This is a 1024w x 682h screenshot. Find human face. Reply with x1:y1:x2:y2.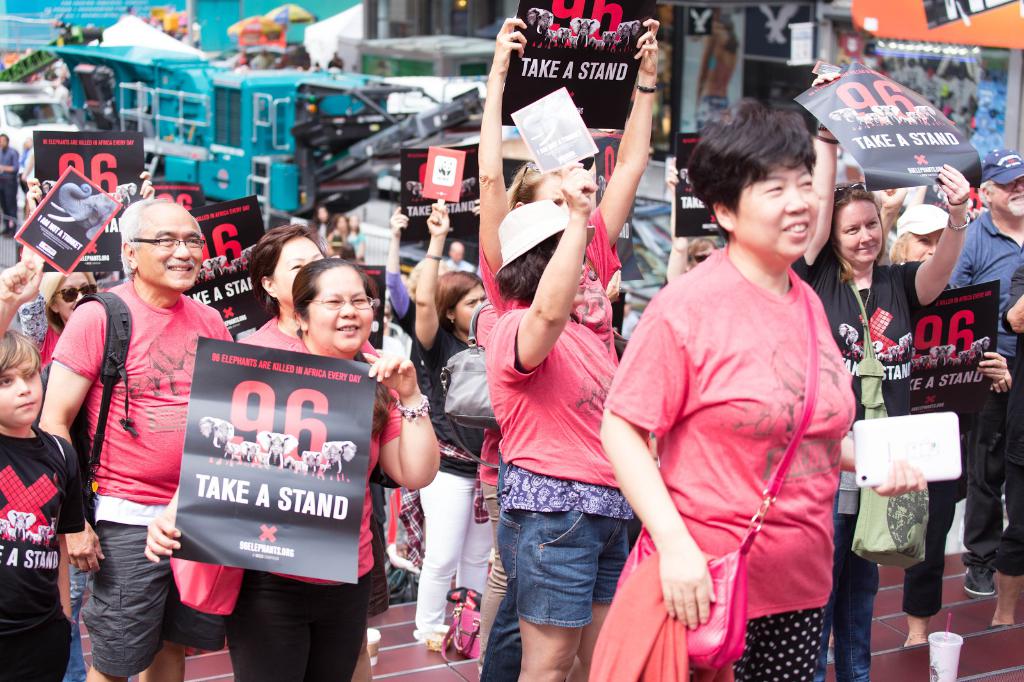
140:207:202:290.
